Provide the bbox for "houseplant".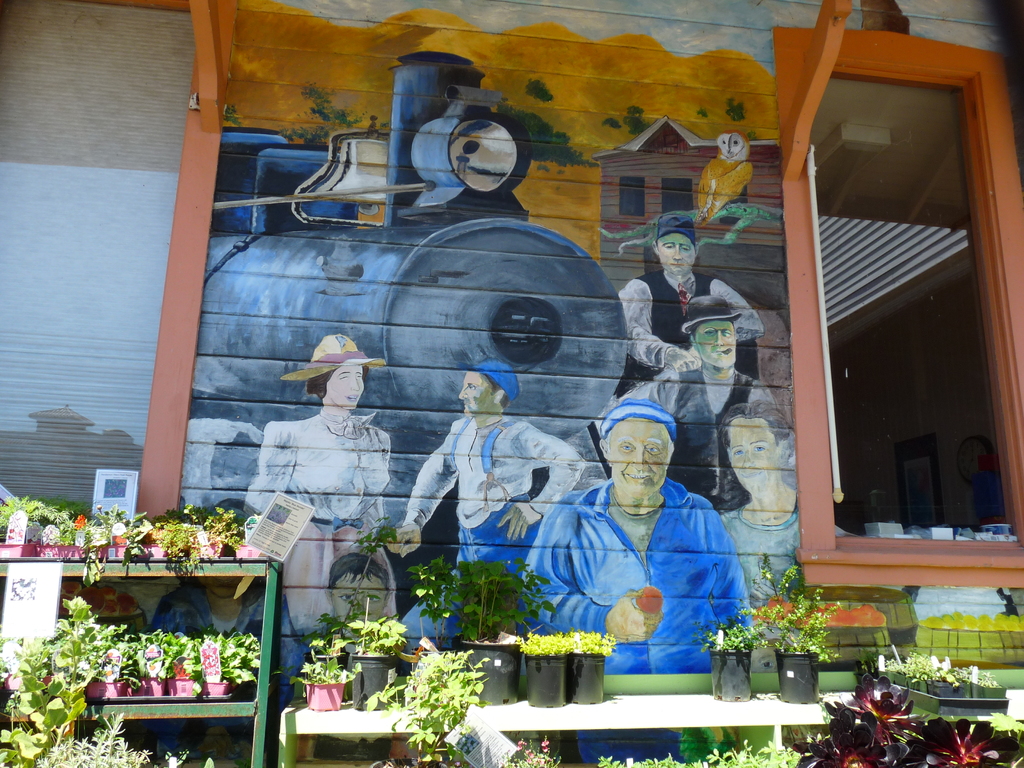
<bbox>165, 637, 205, 699</bbox>.
